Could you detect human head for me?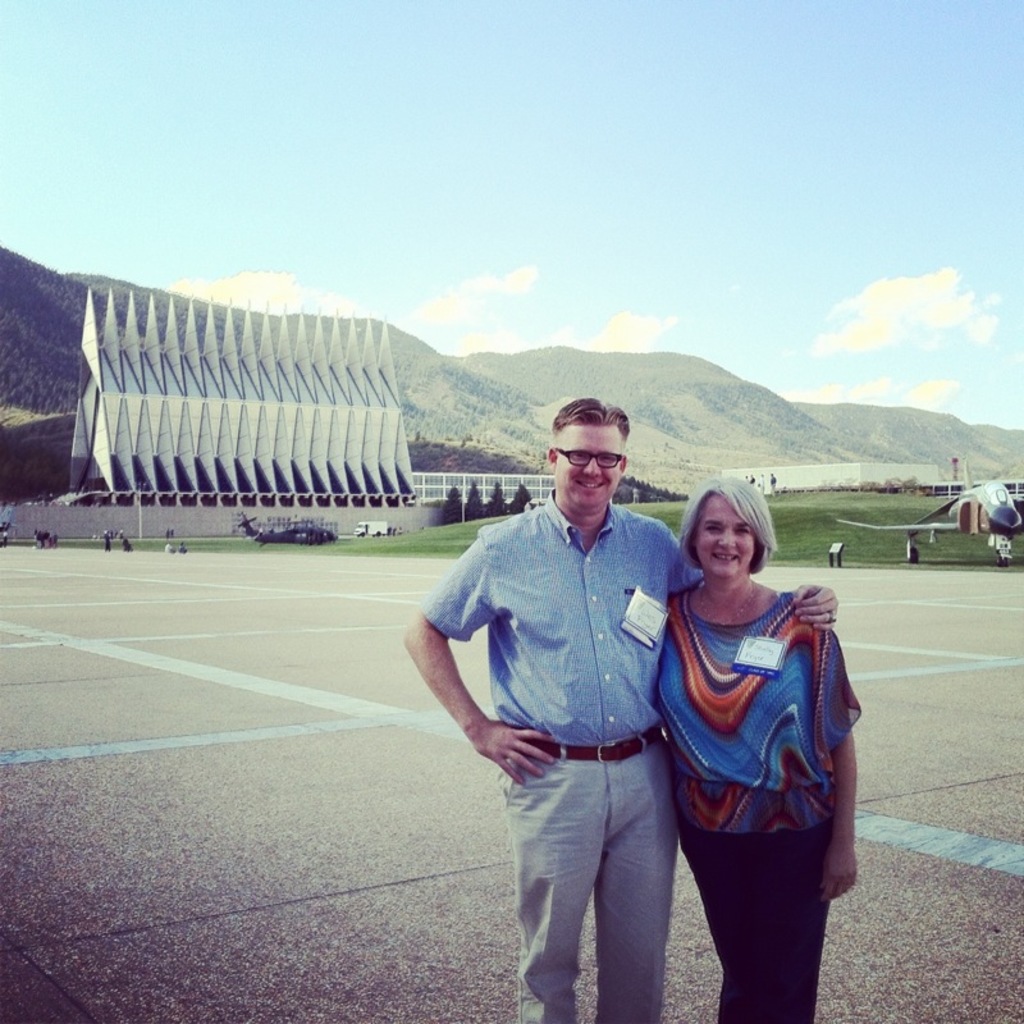
Detection result: {"left": 678, "top": 475, "right": 774, "bottom": 580}.
